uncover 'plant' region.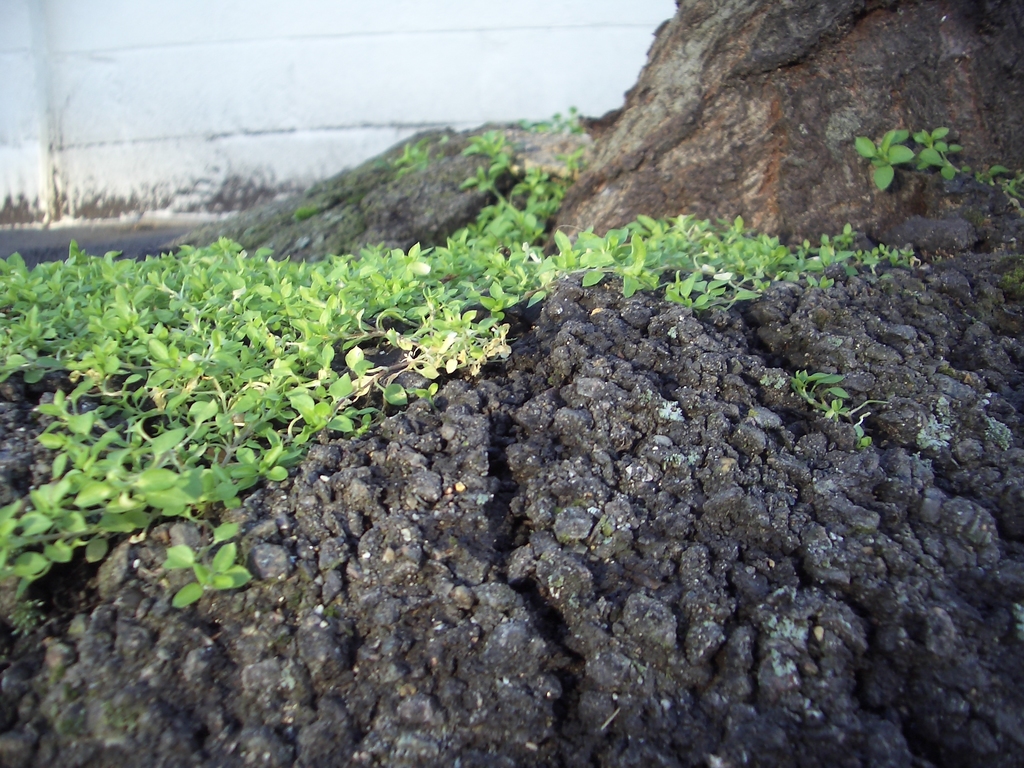
Uncovered: <bbox>923, 125, 959, 172</bbox>.
